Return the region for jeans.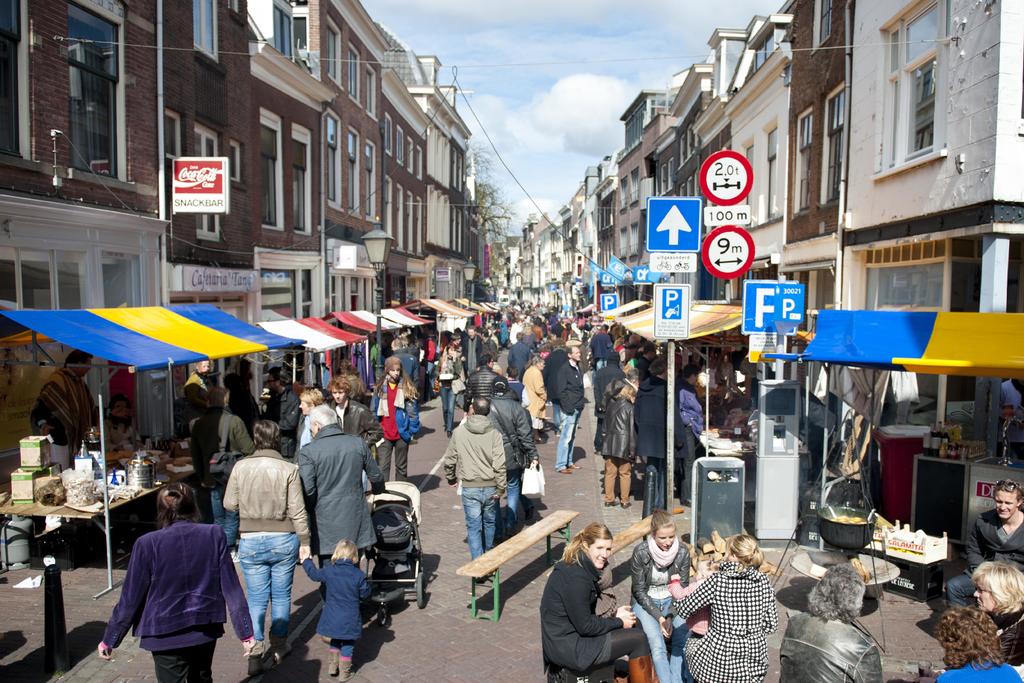
bbox=[220, 540, 298, 670].
